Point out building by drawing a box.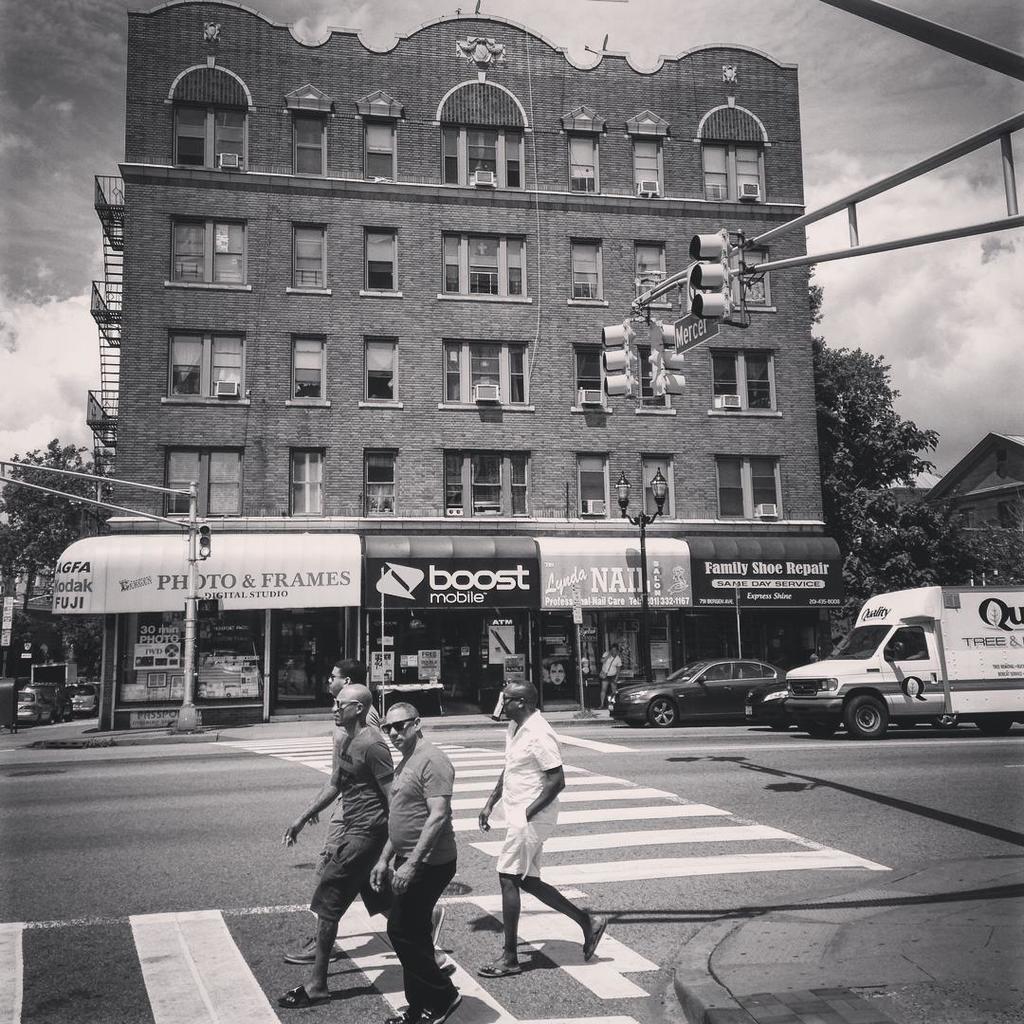
<bbox>51, 0, 842, 733</bbox>.
